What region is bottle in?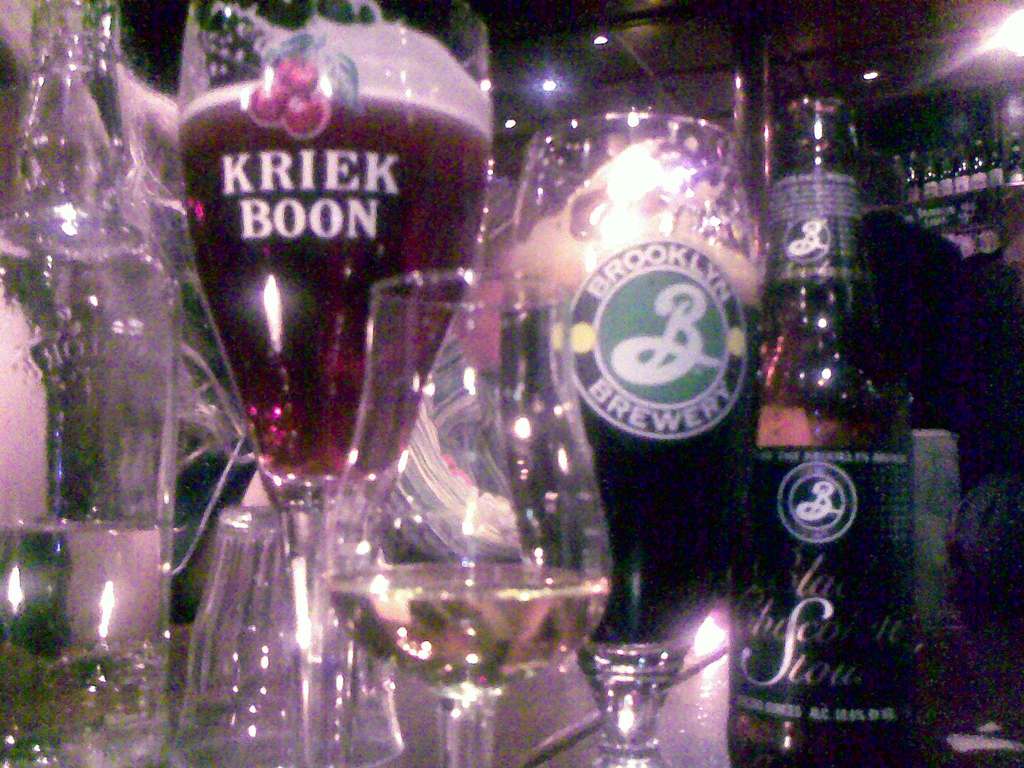
BBox(724, 99, 920, 762).
